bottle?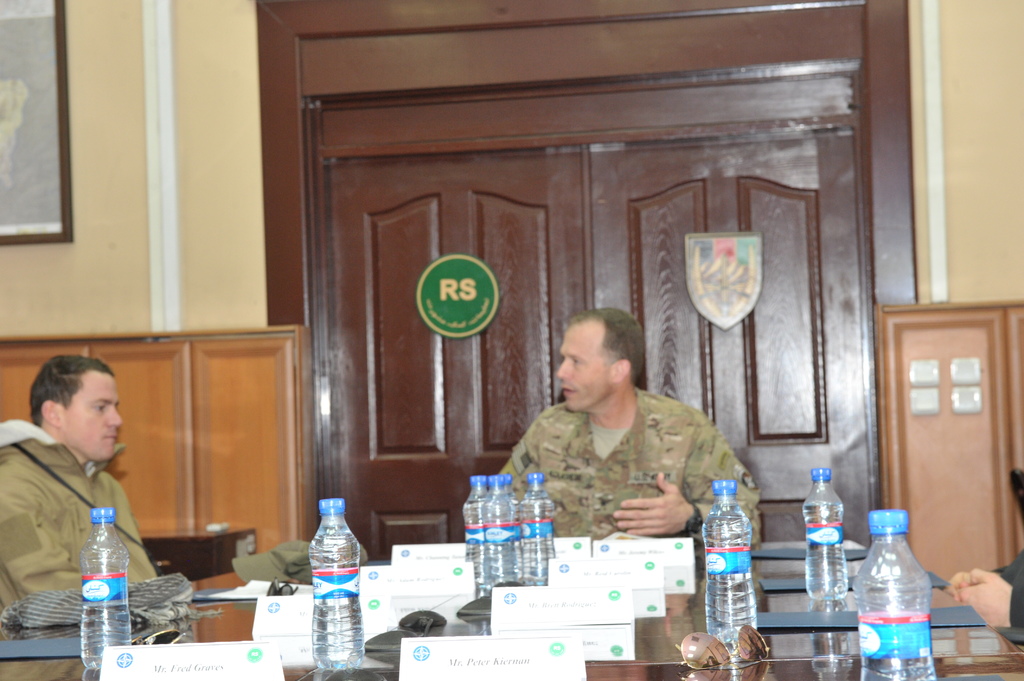
(x1=864, y1=517, x2=945, y2=673)
